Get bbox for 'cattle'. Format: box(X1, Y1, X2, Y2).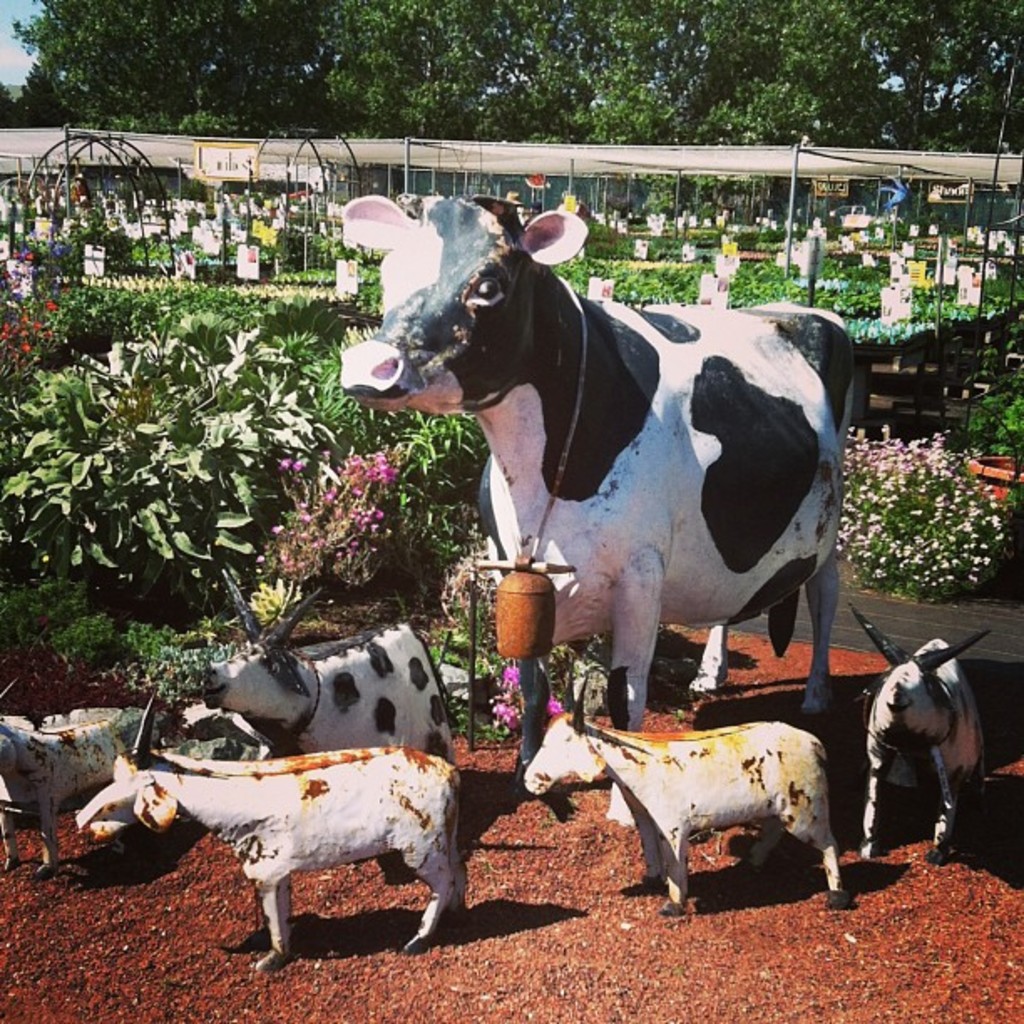
box(69, 693, 472, 955).
